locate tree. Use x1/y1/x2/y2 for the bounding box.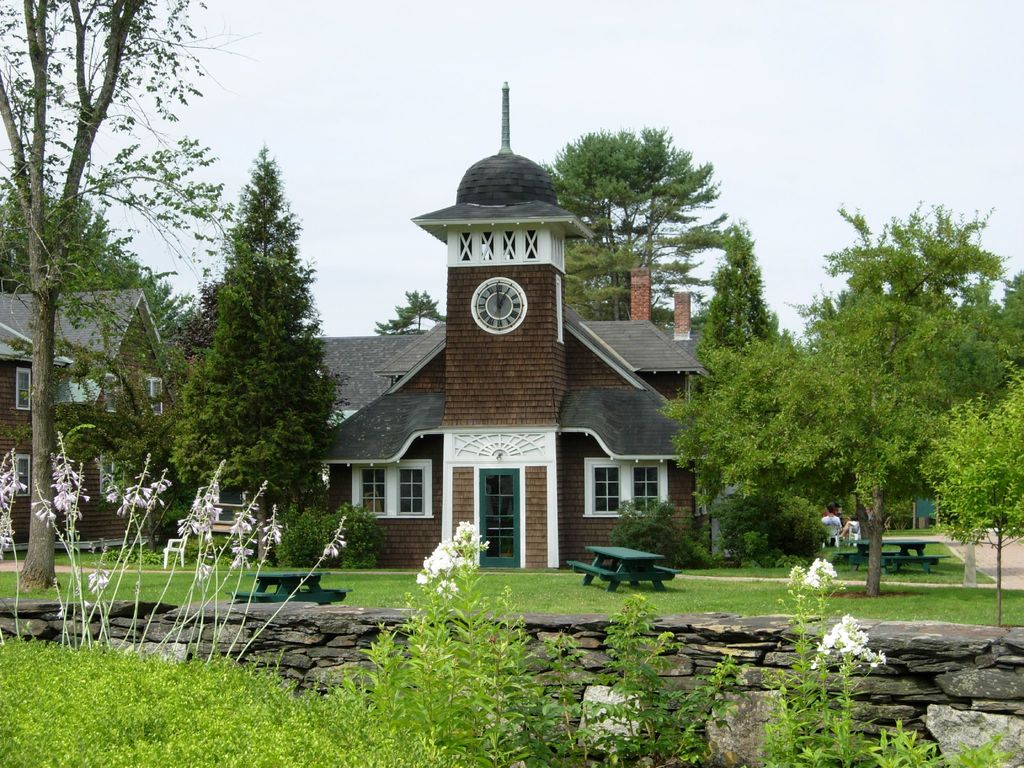
915/378/1023/627.
